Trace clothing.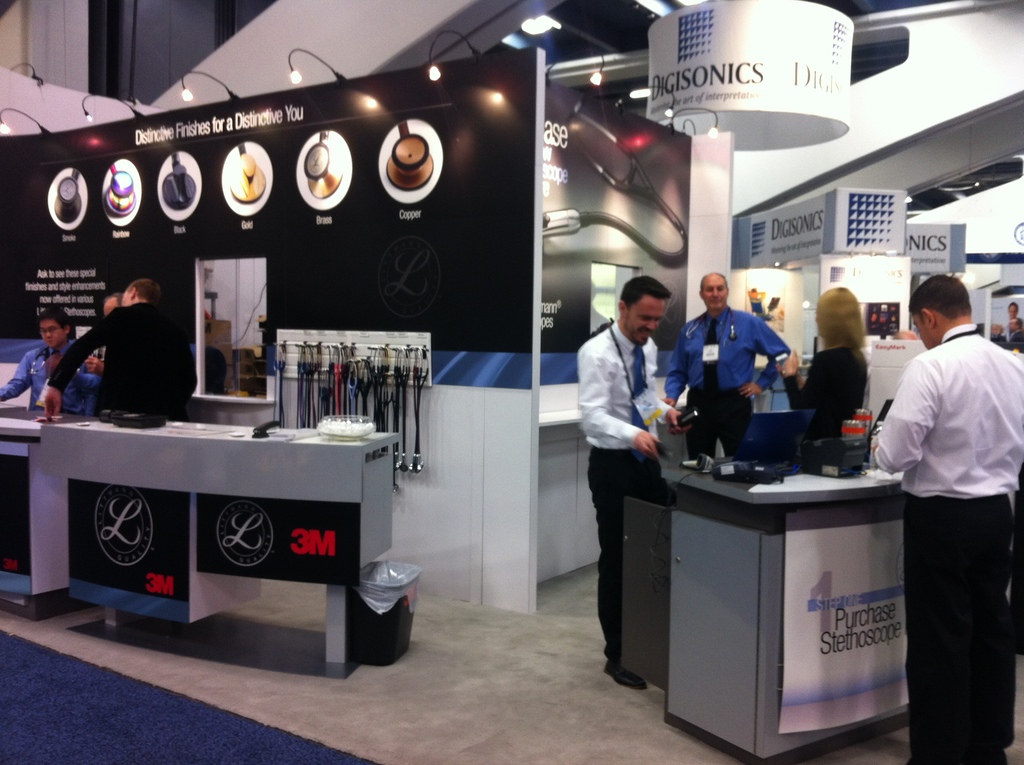
Traced to Rect(576, 318, 669, 663).
